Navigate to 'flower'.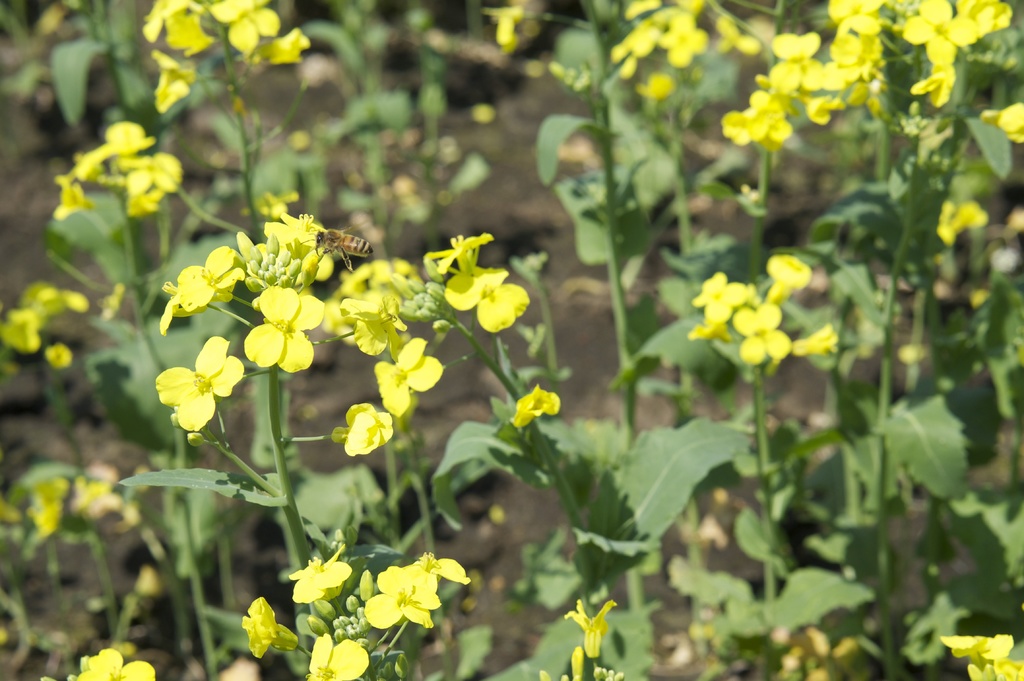
Navigation target: (287,544,354,605).
